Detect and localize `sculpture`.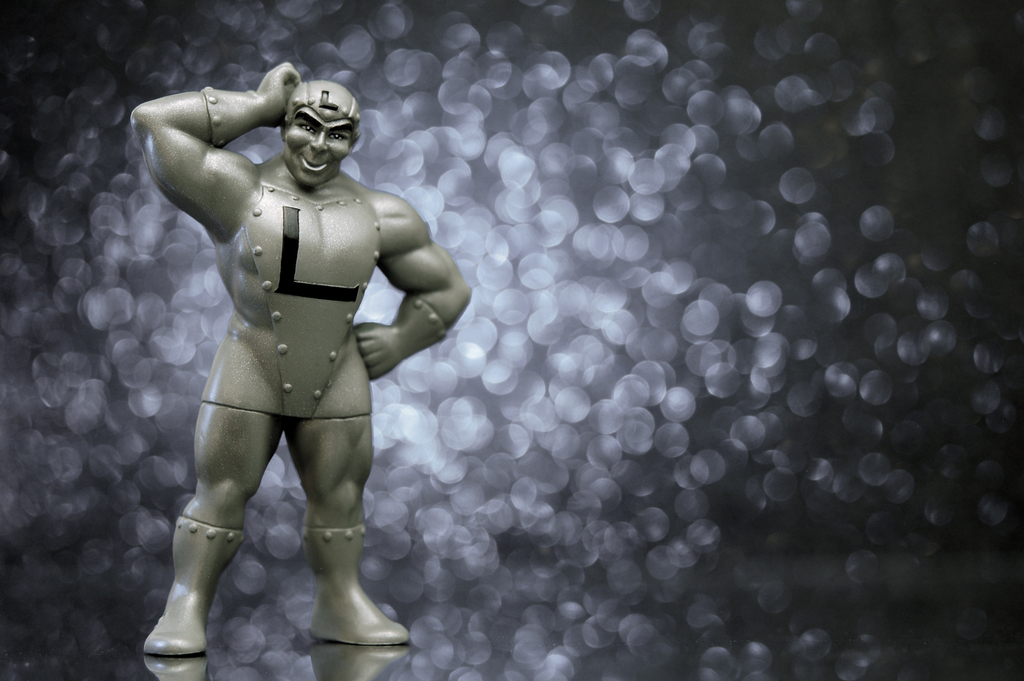
Localized at (x1=129, y1=54, x2=481, y2=665).
